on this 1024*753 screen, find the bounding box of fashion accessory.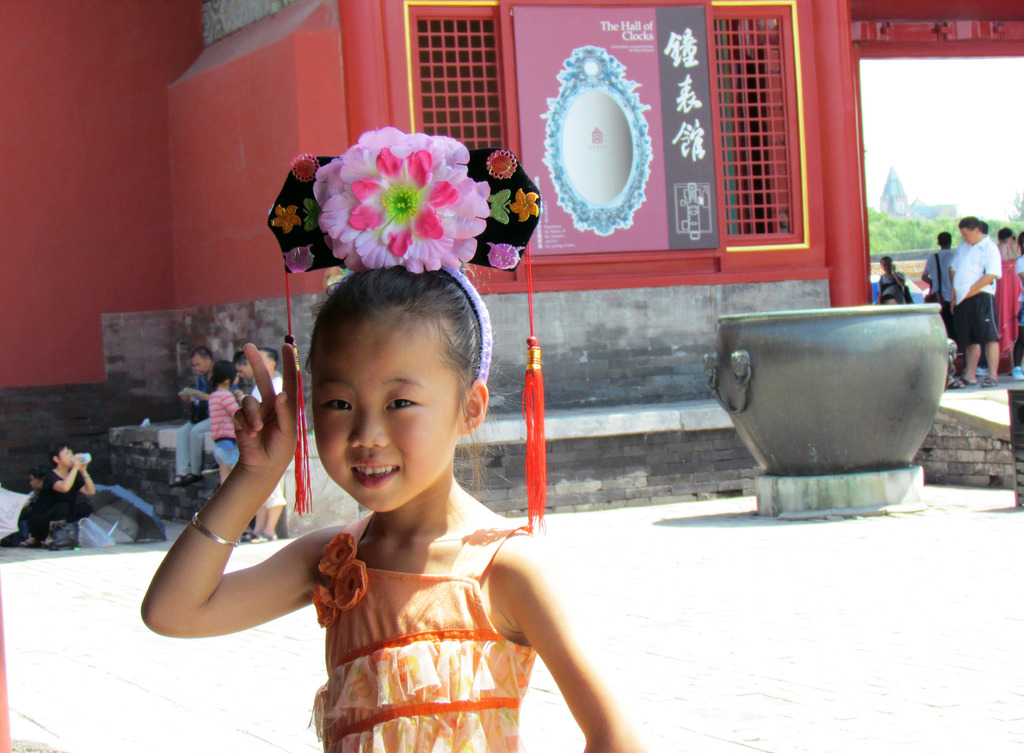
Bounding box: bbox=[266, 126, 546, 526].
